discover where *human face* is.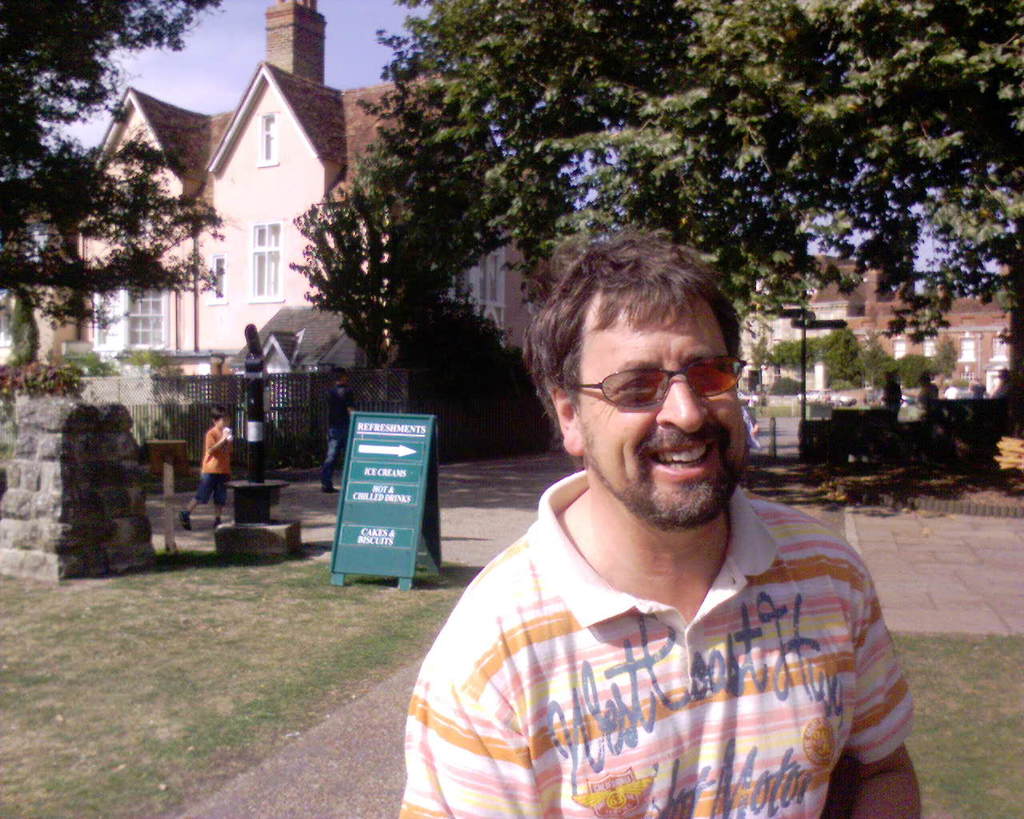
Discovered at Rect(577, 293, 750, 514).
